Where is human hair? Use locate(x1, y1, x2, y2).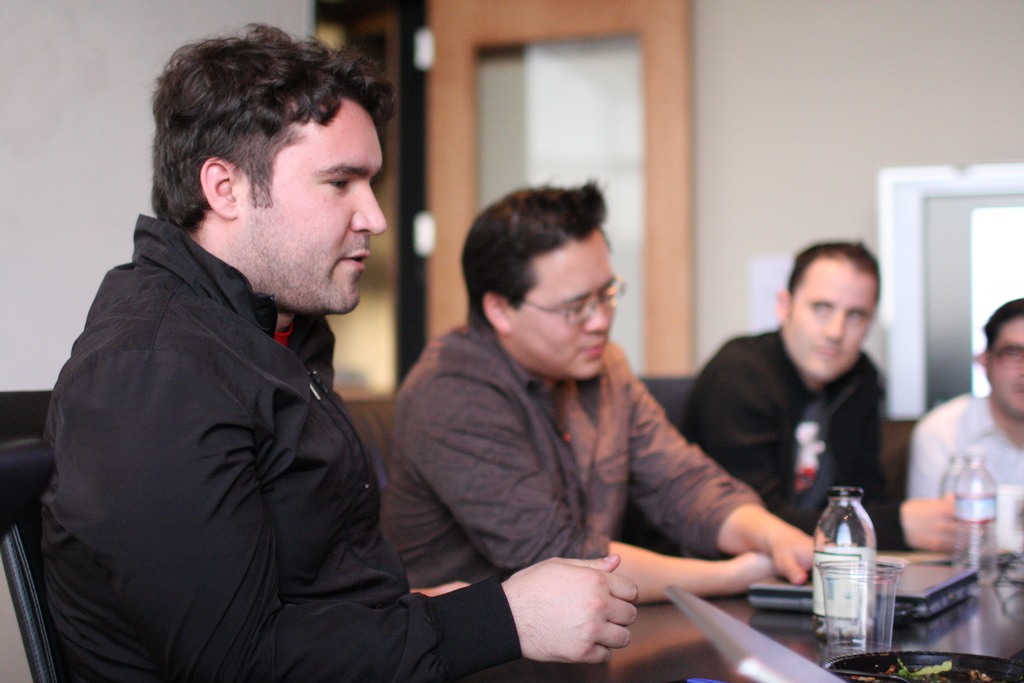
locate(785, 243, 888, 347).
